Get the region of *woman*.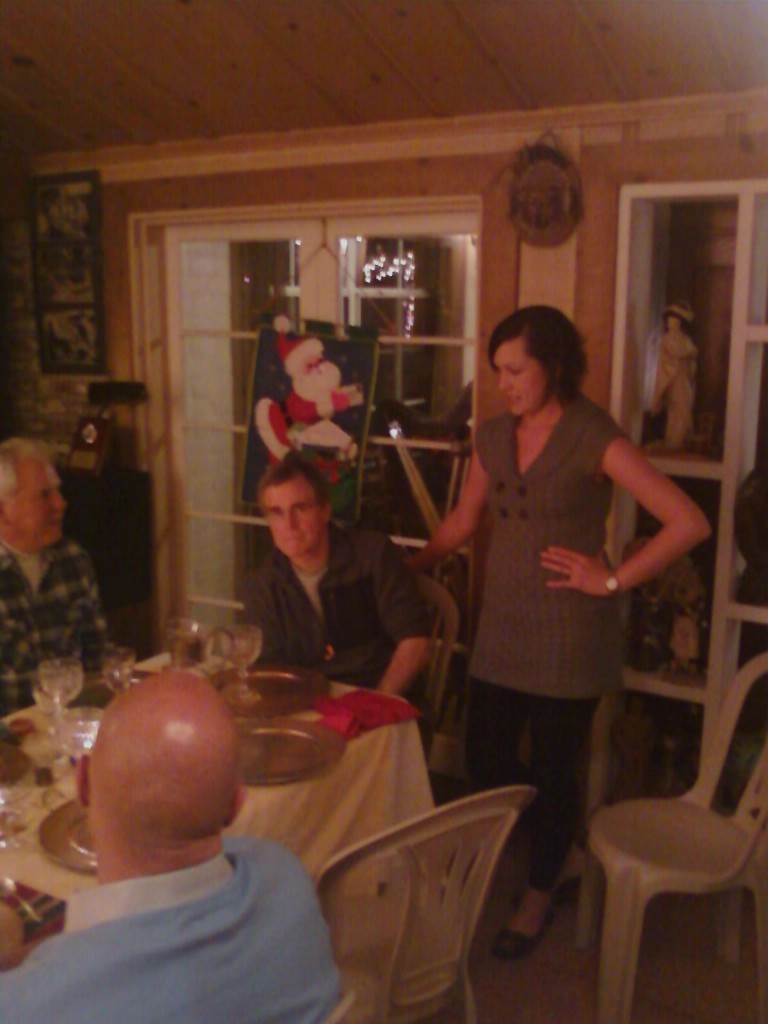
BBox(393, 301, 720, 967).
